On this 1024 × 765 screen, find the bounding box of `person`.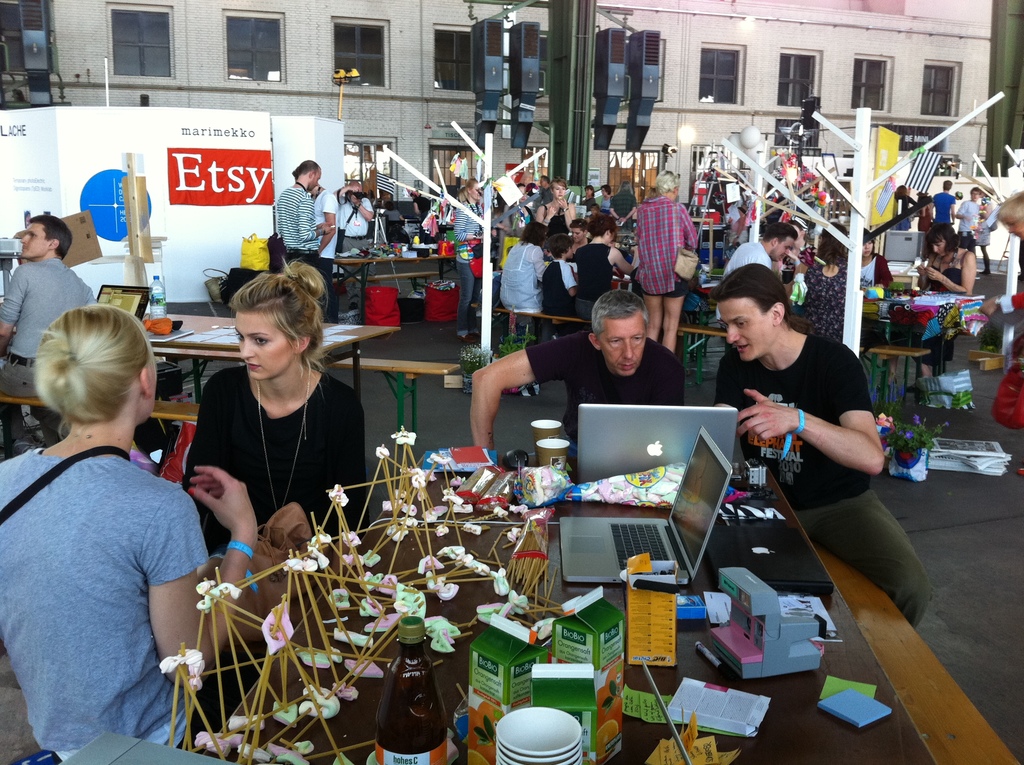
Bounding box: 0,305,277,763.
